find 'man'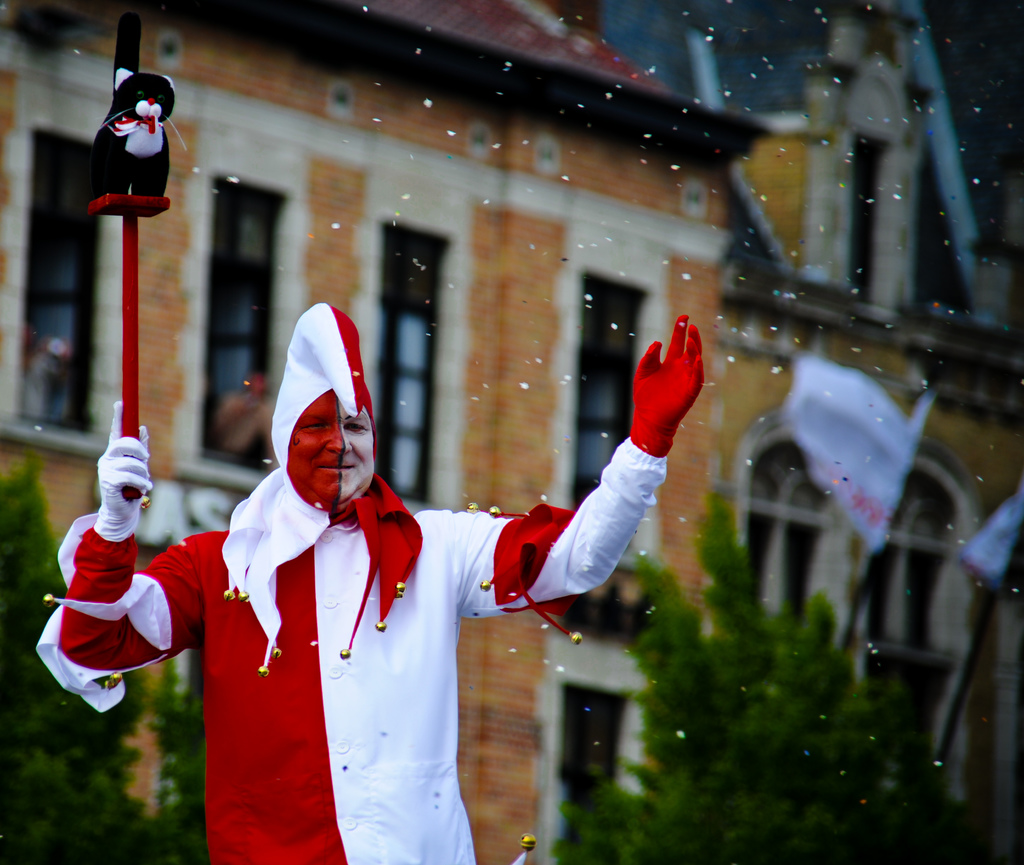
<bbox>92, 284, 691, 836</bbox>
